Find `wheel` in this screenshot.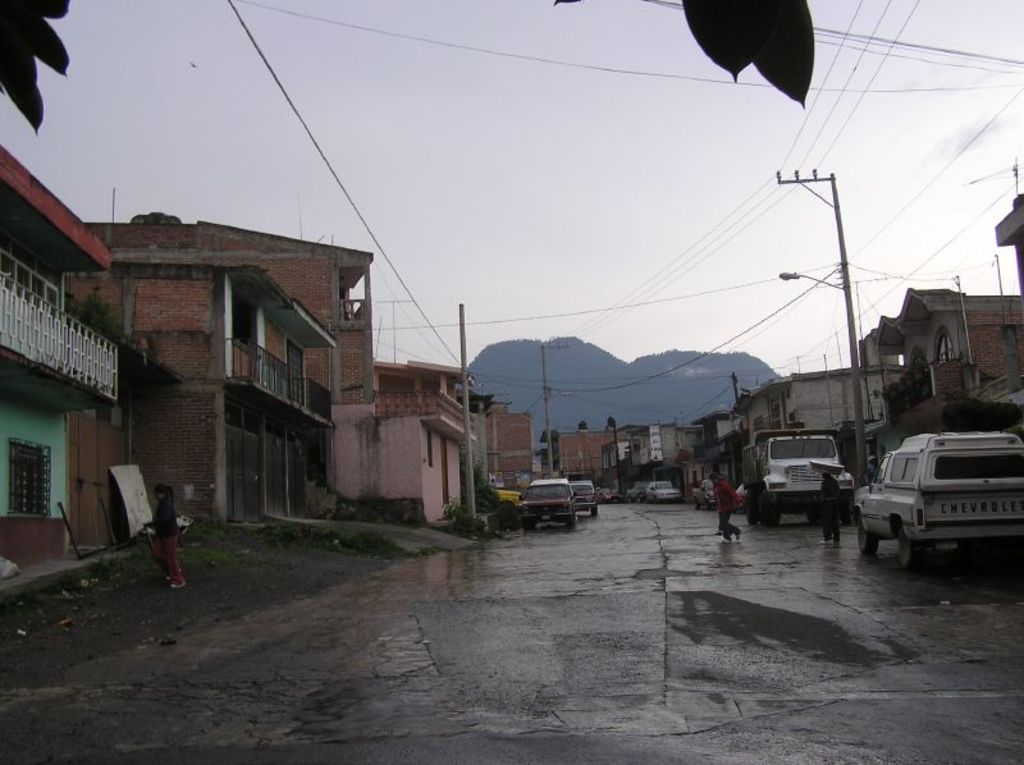
The bounding box for `wheel` is <bbox>856, 527, 883, 554</bbox>.
